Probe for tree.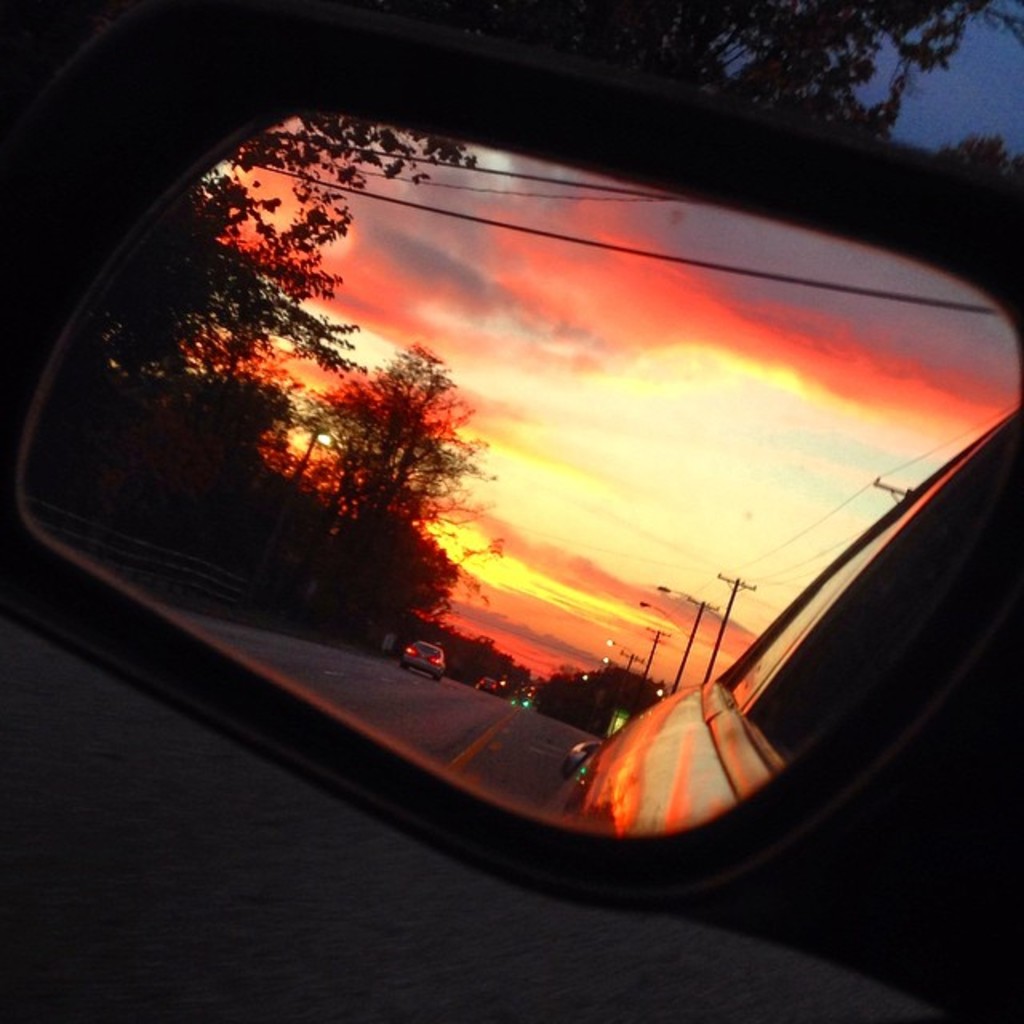
Probe result: x1=166, y1=366, x2=320, y2=504.
